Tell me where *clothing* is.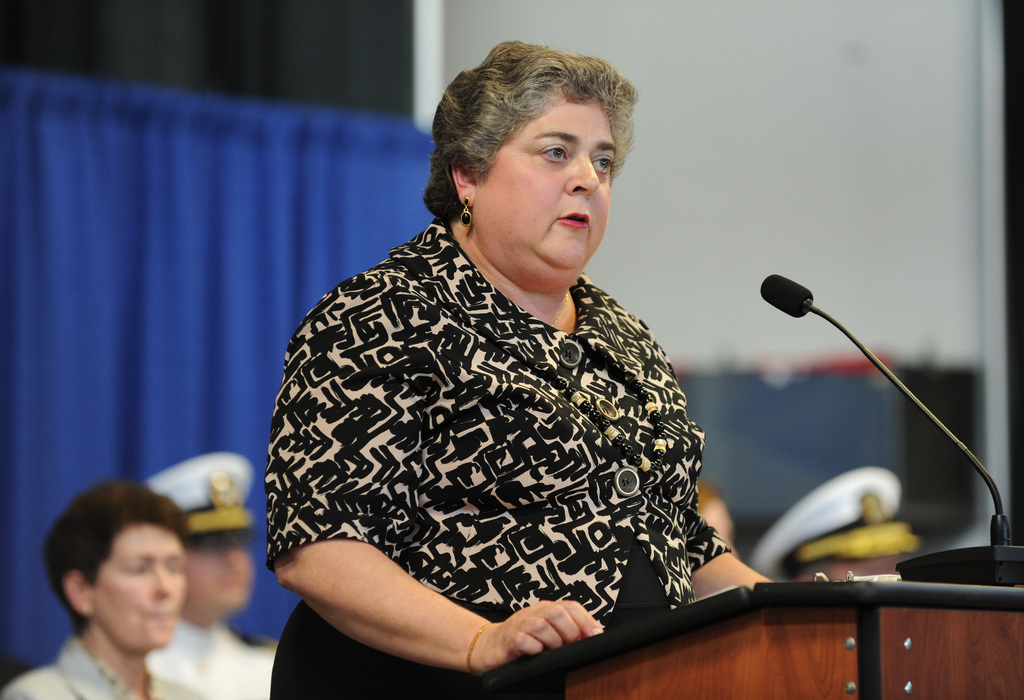
*clothing* is at <box>1,635,202,699</box>.
